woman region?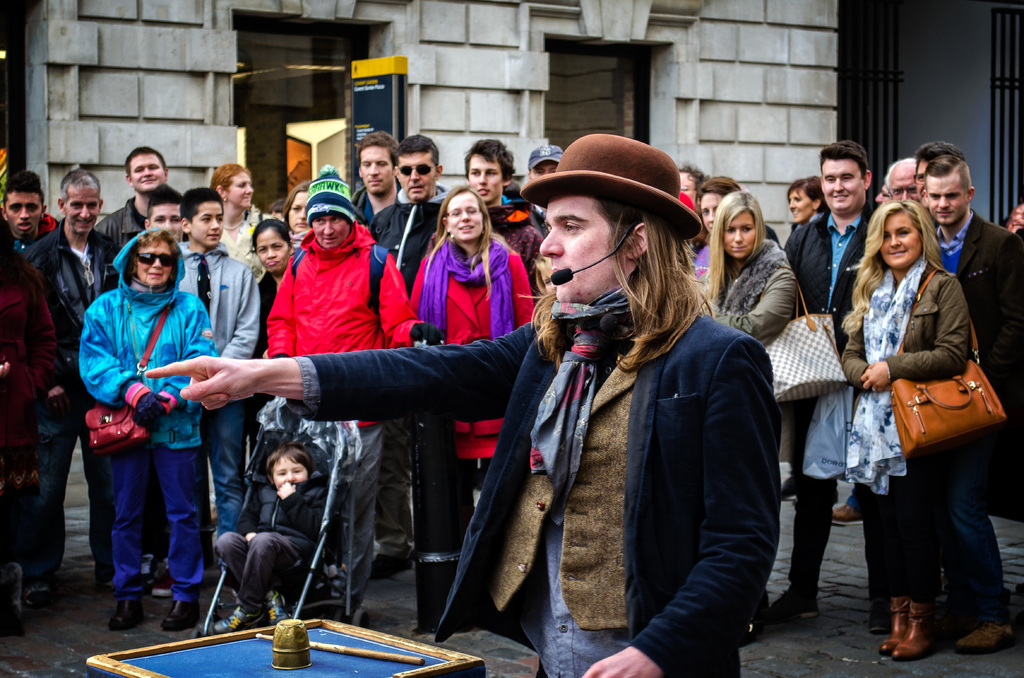
region(841, 168, 1002, 659)
